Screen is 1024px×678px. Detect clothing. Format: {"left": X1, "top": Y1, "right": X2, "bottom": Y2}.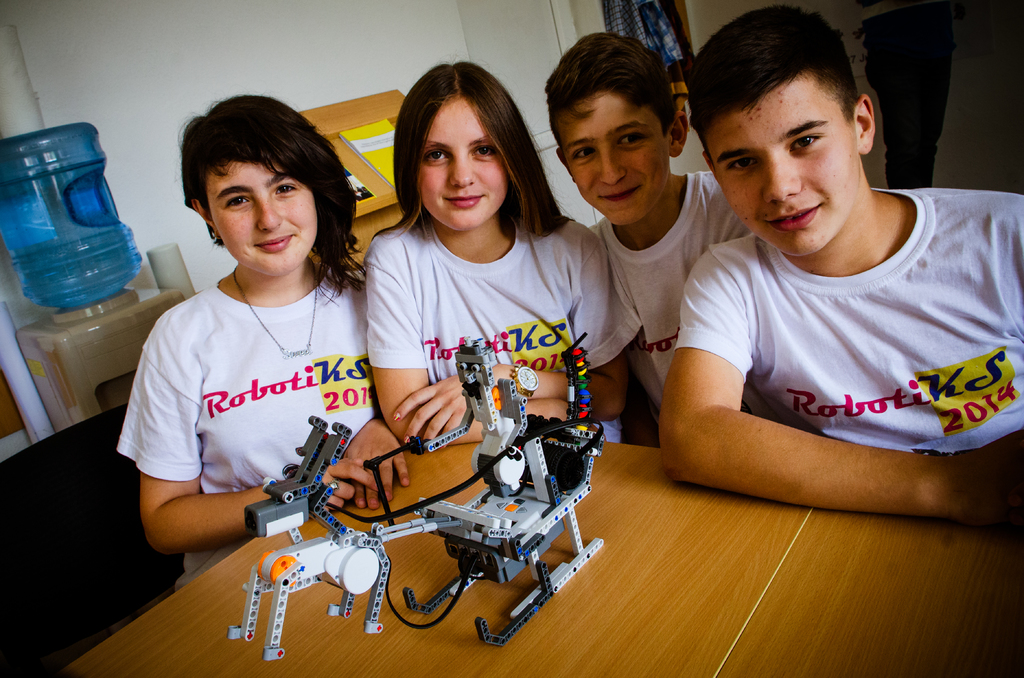
{"left": 641, "top": 145, "right": 1004, "bottom": 520}.
